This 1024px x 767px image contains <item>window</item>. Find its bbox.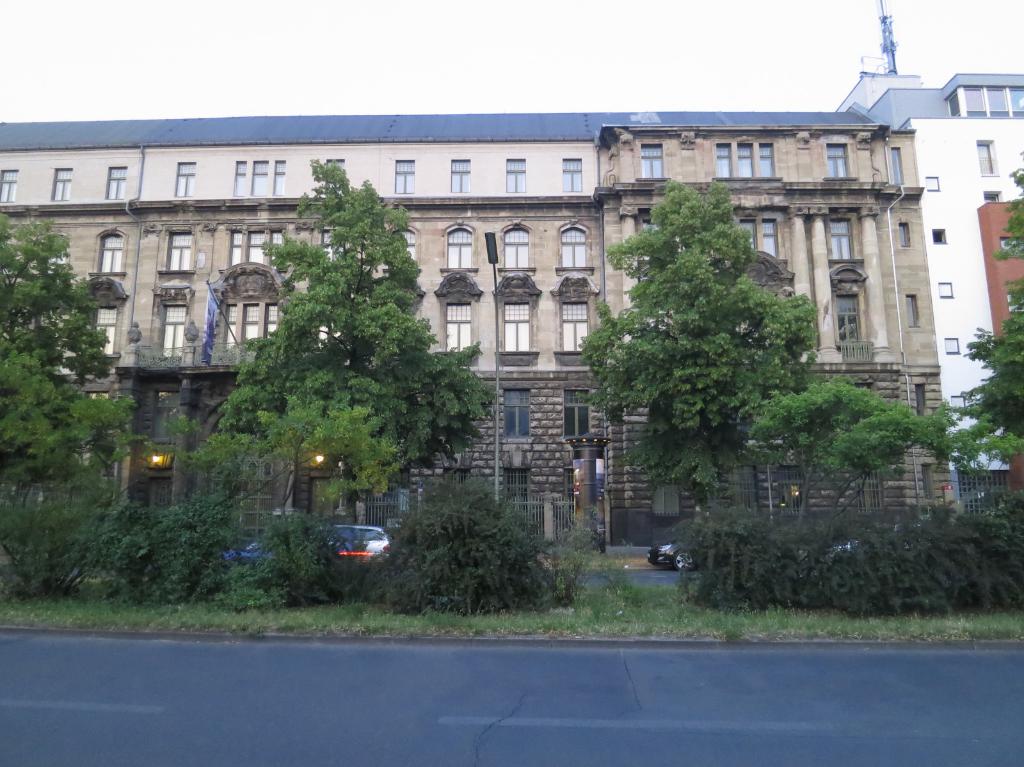
region(559, 155, 580, 192).
